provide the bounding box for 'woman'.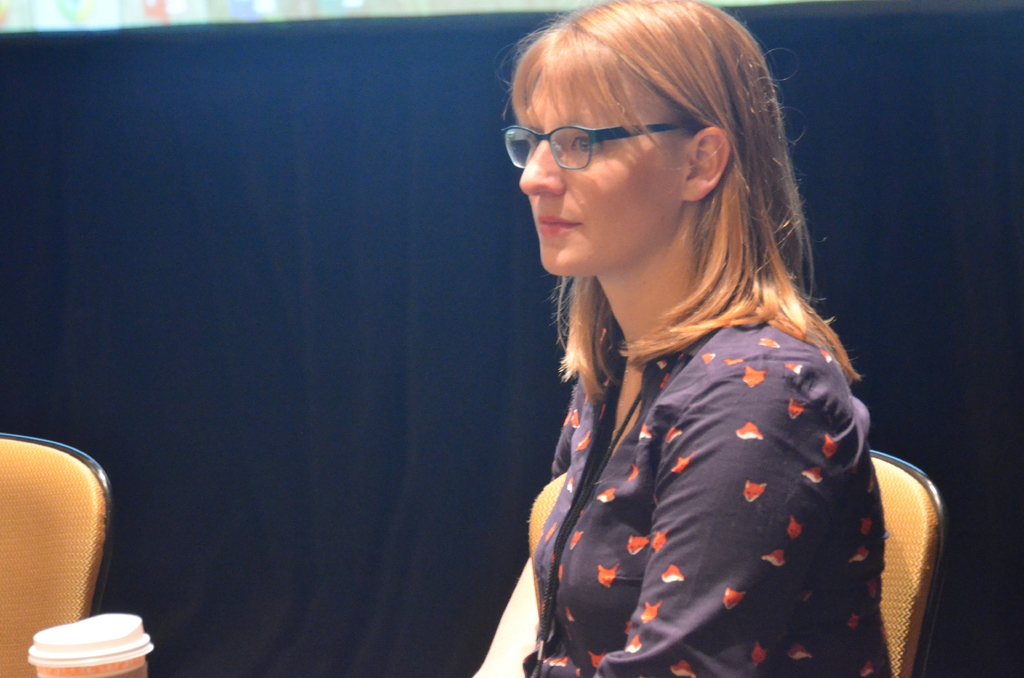
(438,17,938,673).
